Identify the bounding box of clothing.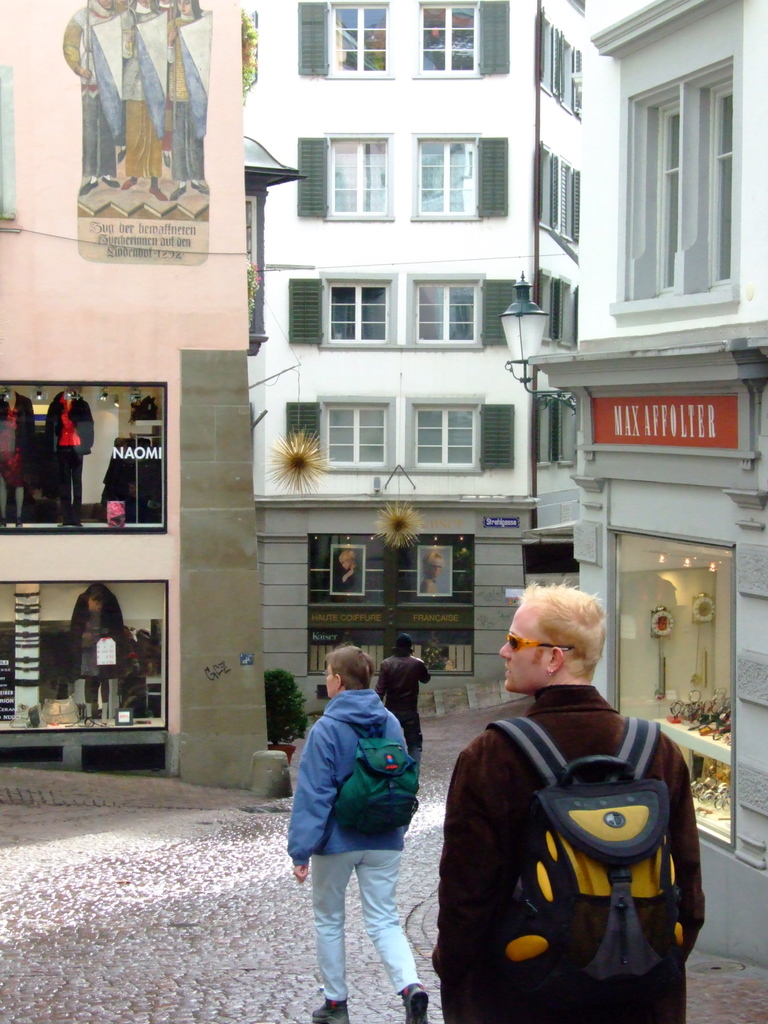
{"x1": 77, "y1": 587, "x2": 129, "y2": 676}.
